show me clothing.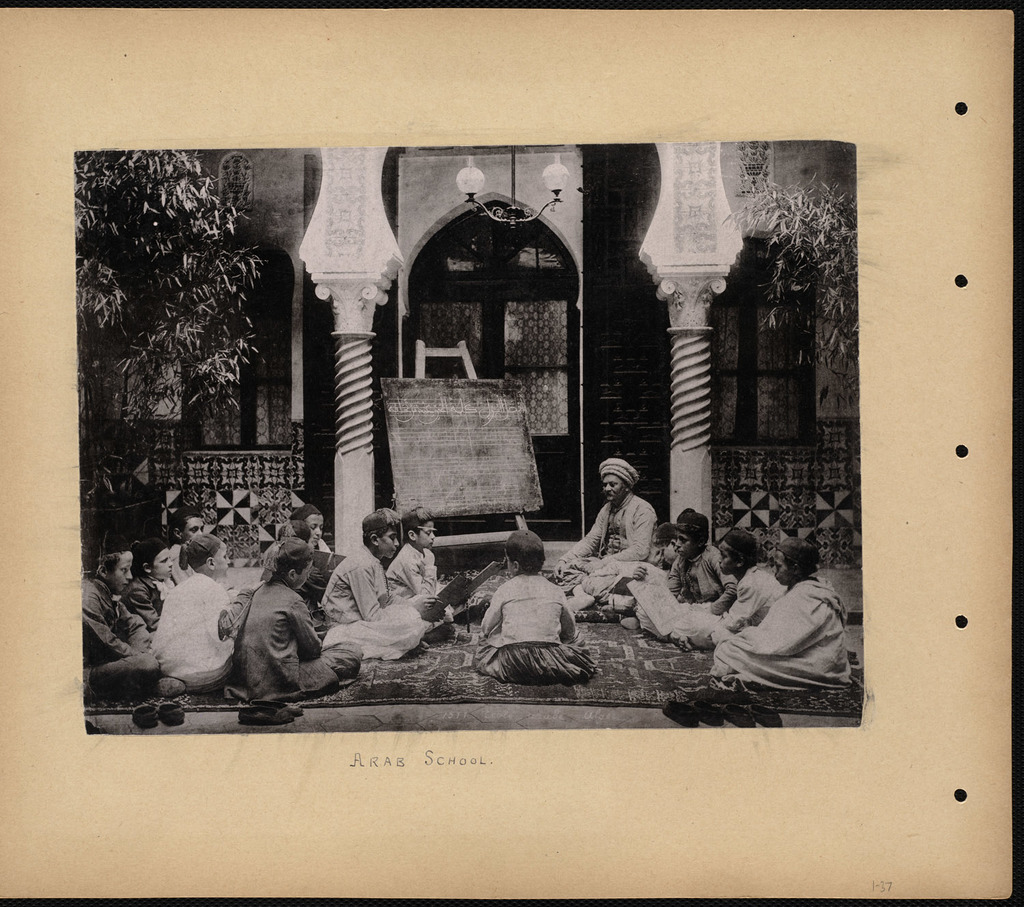
clothing is here: l=697, t=538, r=852, b=710.
